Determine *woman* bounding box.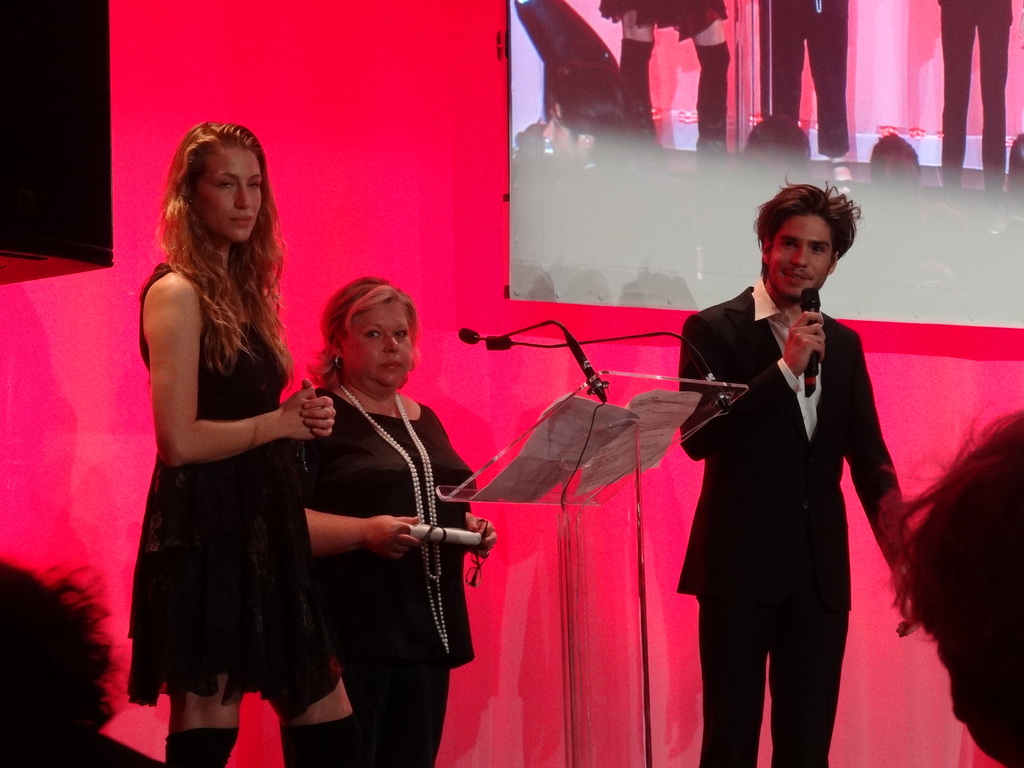
Determined: x1=122, y1=122, x2=344, y2=767.
